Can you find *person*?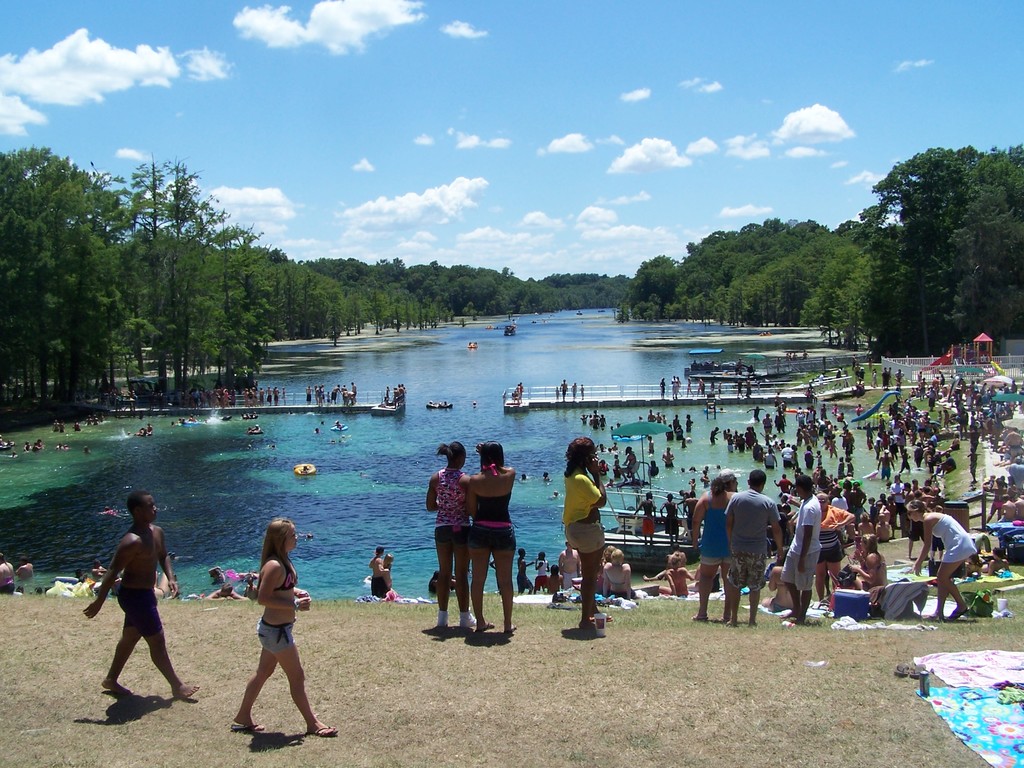
Yes, bounding box: 425 398 436 408.
